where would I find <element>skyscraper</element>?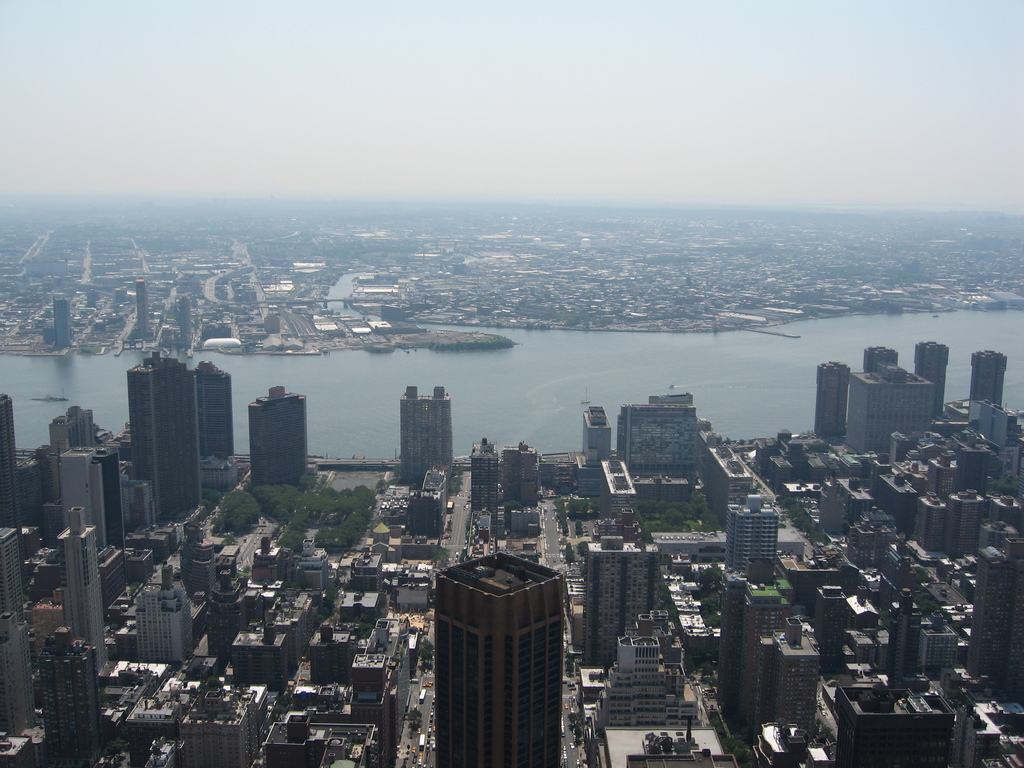
At [x1=0, y1=520, x2=17, y2=618].
